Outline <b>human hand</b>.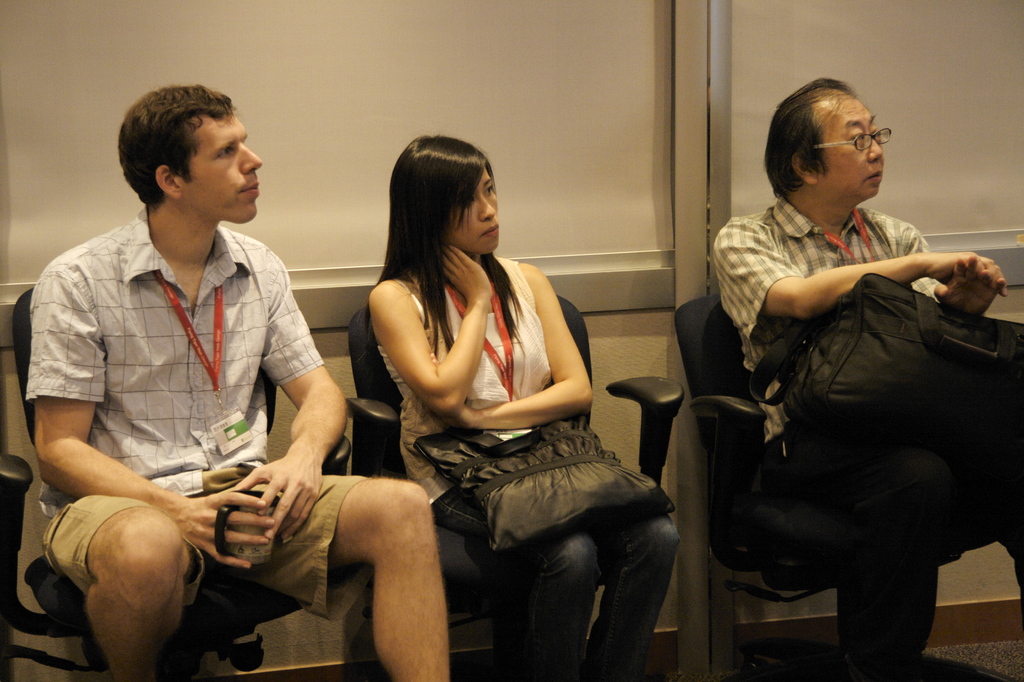
Outline: (x1=434, y1=245, x2=495, y2=304).
